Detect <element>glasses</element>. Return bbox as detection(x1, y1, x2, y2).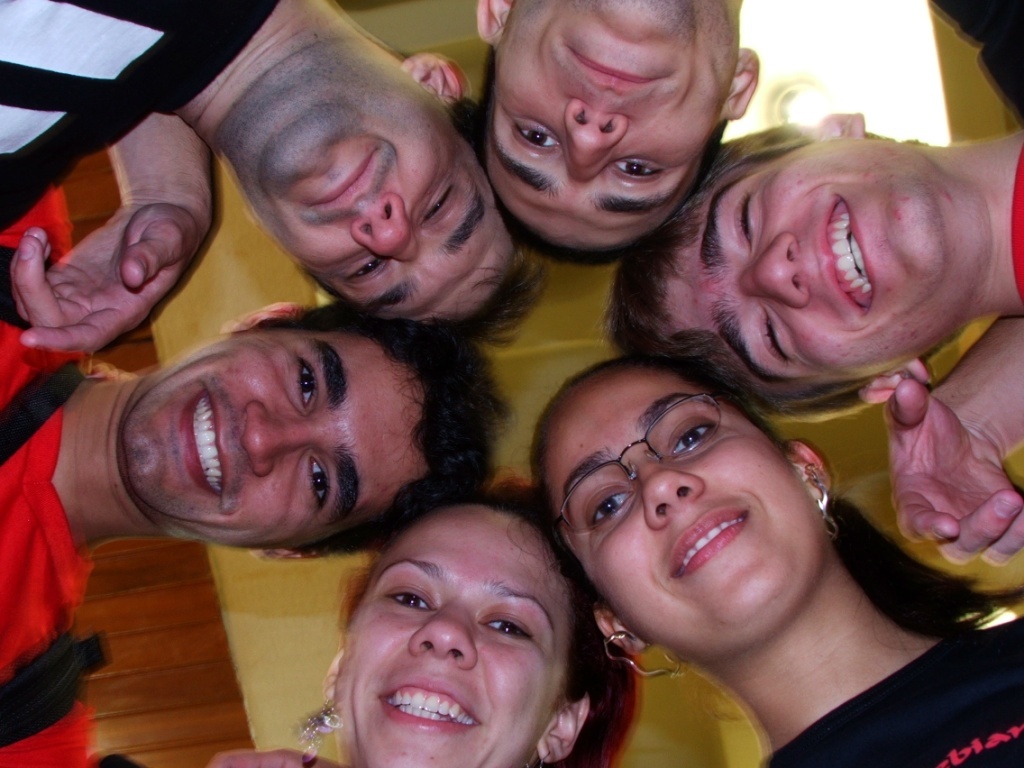
detection(551, 387, 765, 573).
